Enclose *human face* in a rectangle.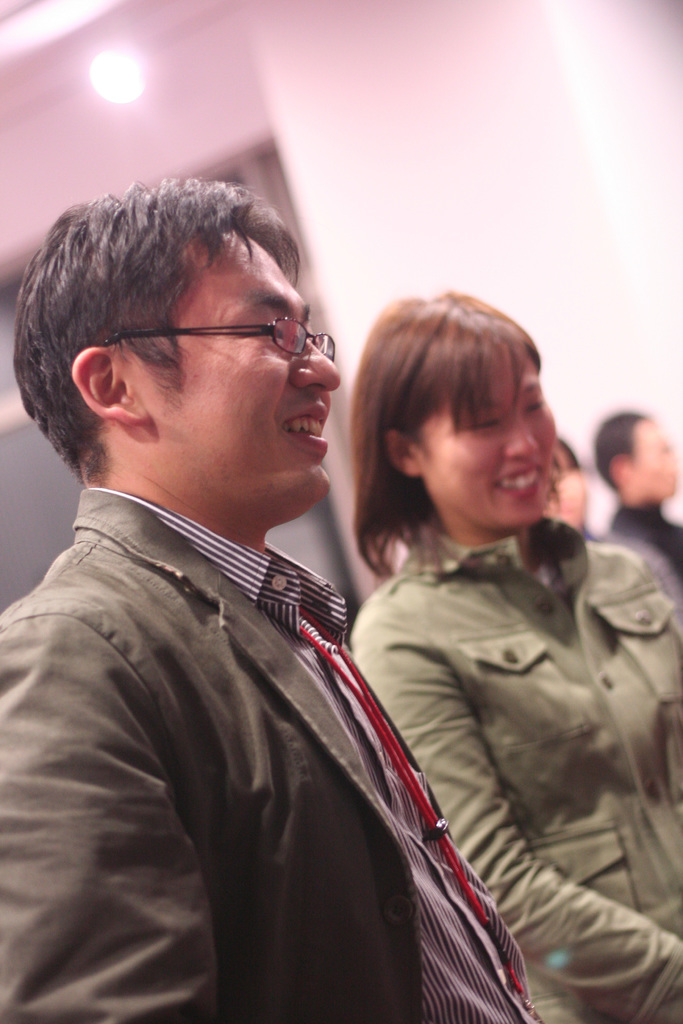
408 342 561 529.
